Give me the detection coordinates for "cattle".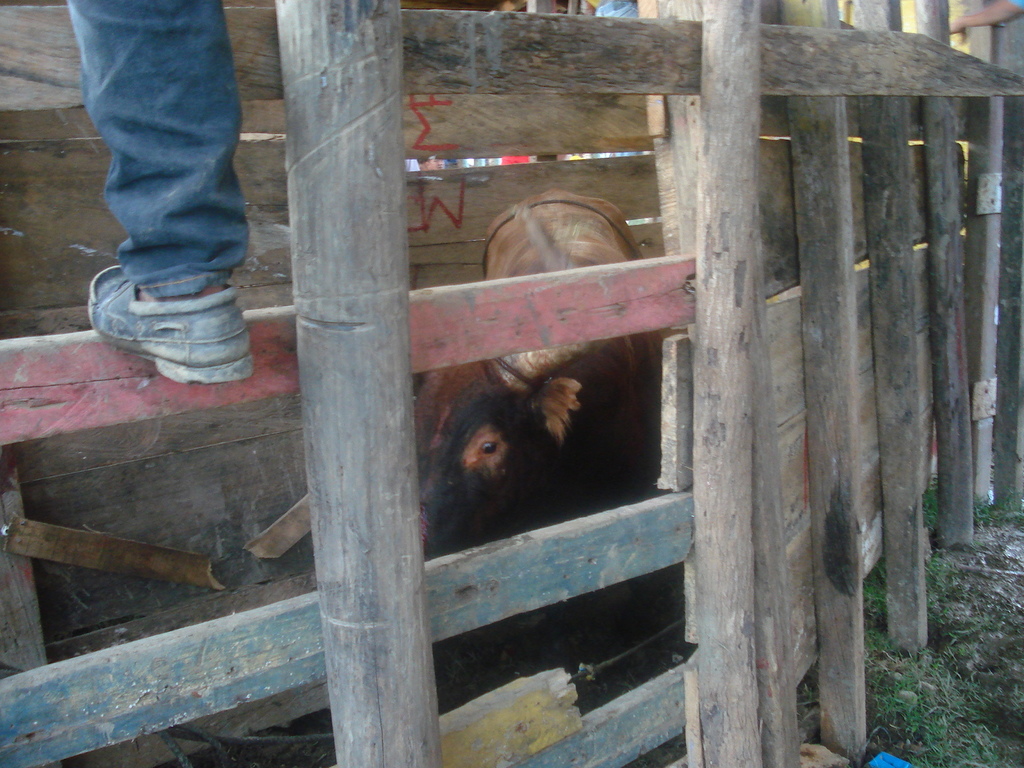
415:188:666:675.
